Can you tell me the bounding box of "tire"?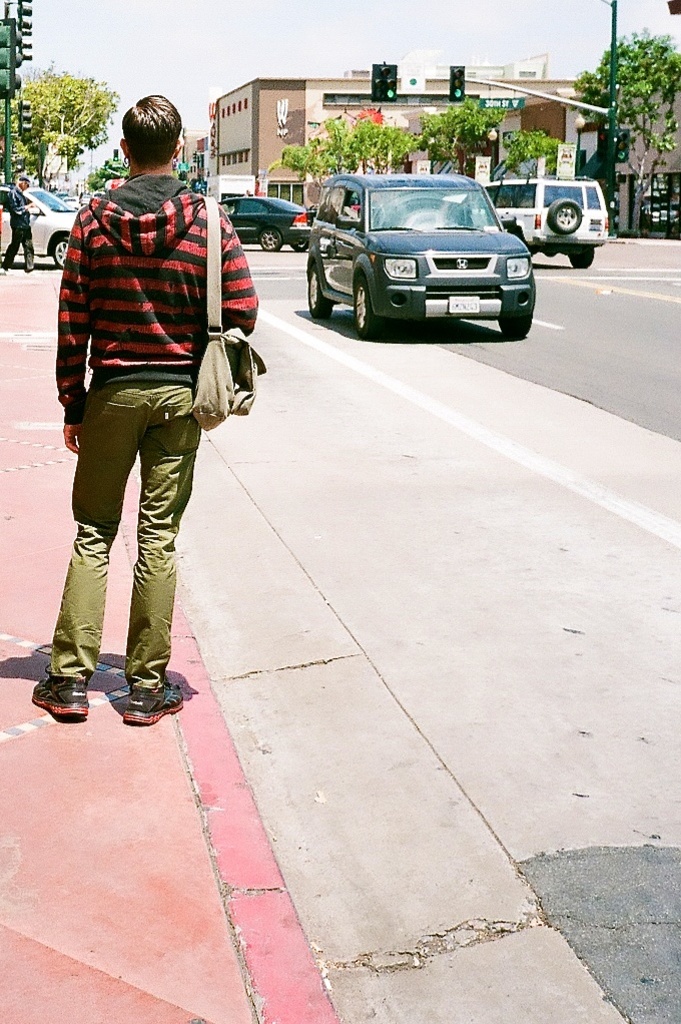
detection(356, 273, 381, 329).
